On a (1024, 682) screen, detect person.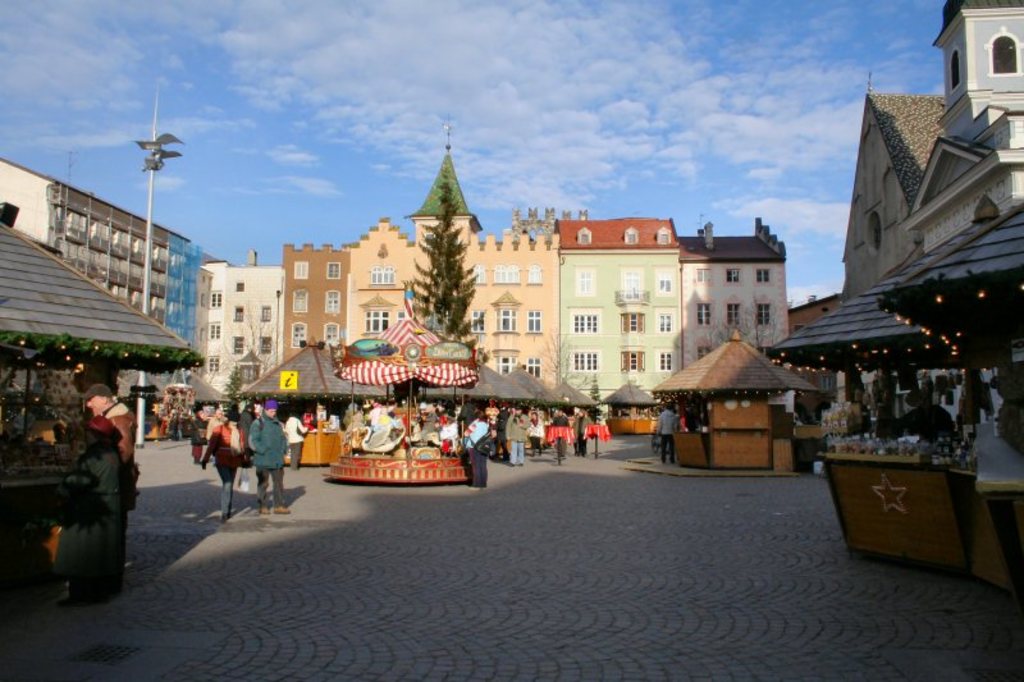
[493,402,507,464].
